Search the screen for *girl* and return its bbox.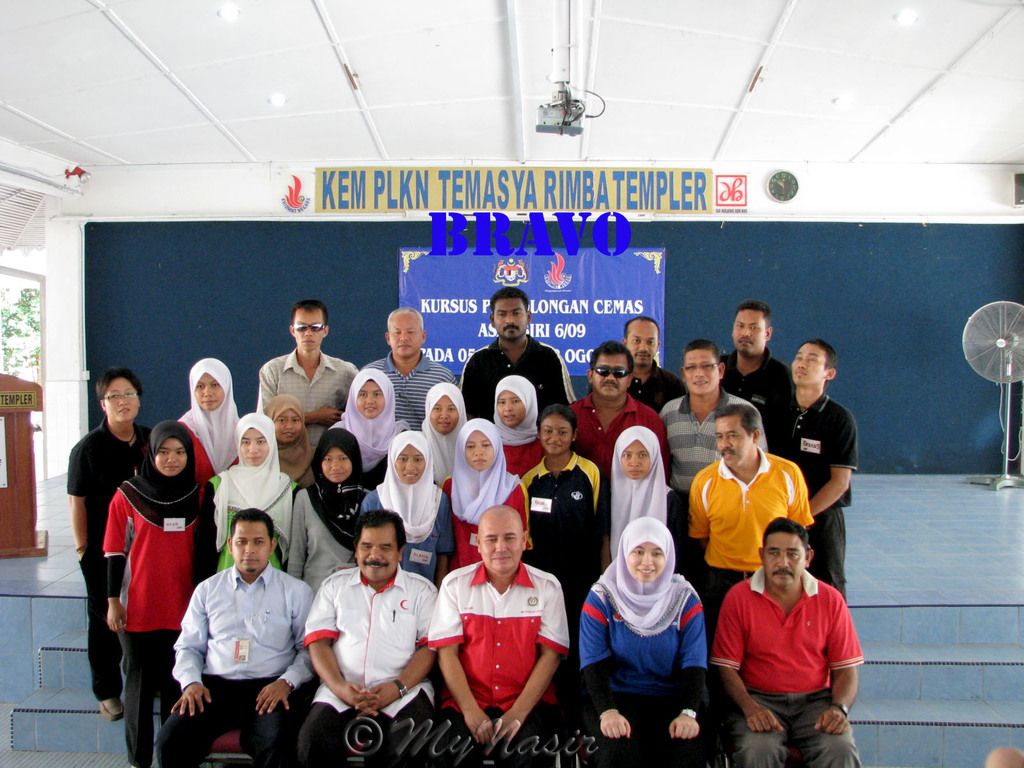
Found: (x1=205, y1=413, x2=293, y2=572).
